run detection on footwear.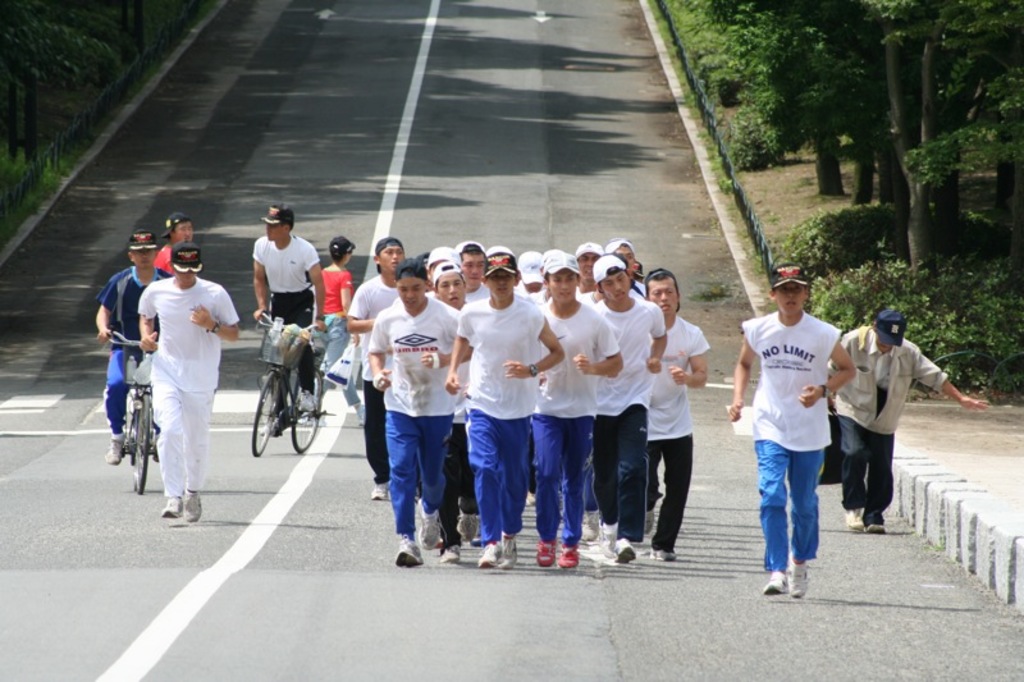
Result: {"x1": 392, "y1": 532, "x2": 422, "y2": 568}.
